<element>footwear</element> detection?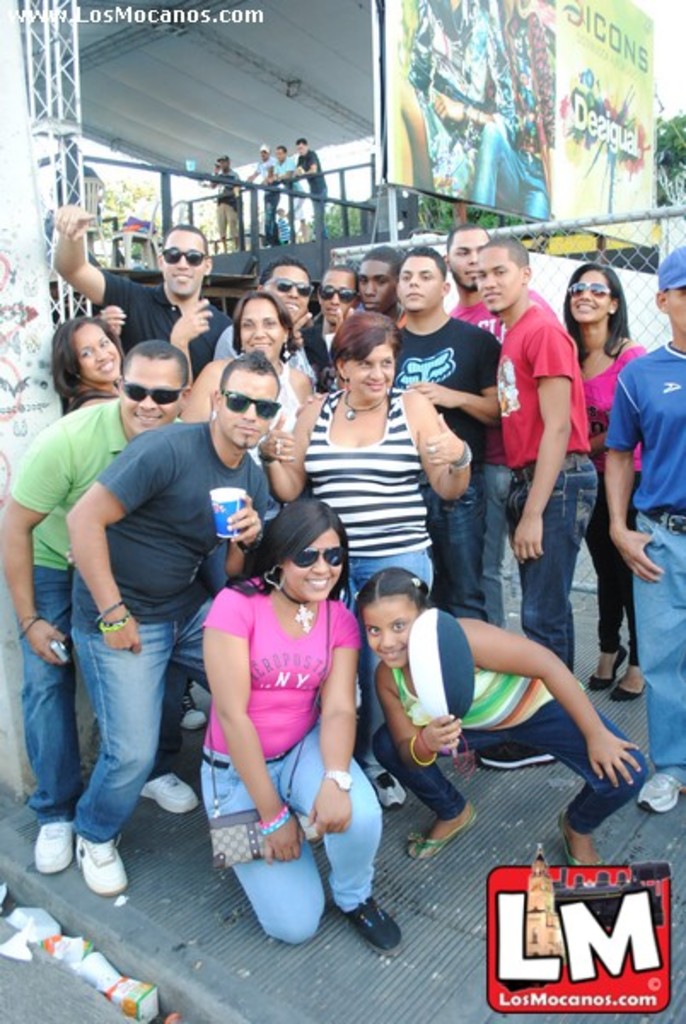
369,749,408,816
